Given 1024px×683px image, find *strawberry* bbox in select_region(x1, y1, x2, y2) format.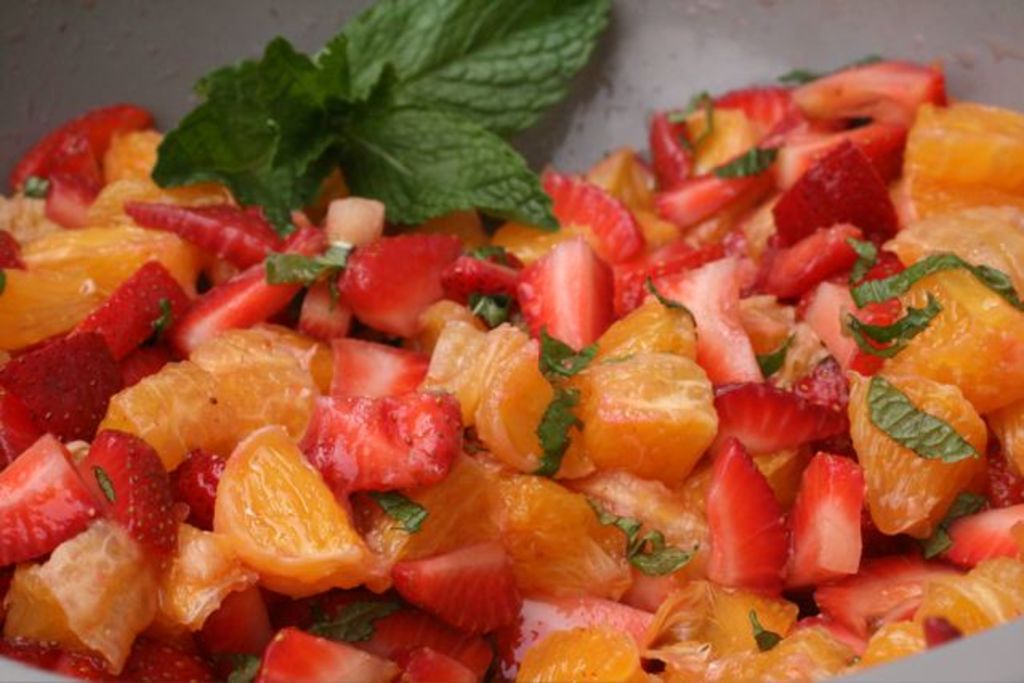
select_region(796, 277, 901, 391).
